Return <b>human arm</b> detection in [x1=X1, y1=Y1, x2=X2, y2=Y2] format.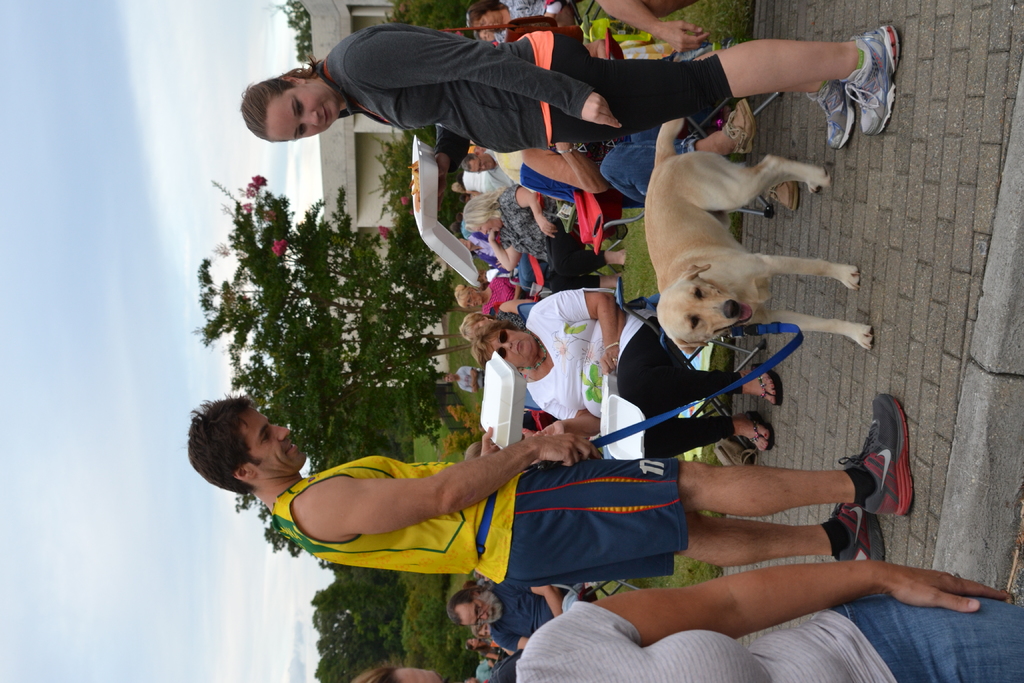
[x1=598, y1=0, x2=714, y2=52].
